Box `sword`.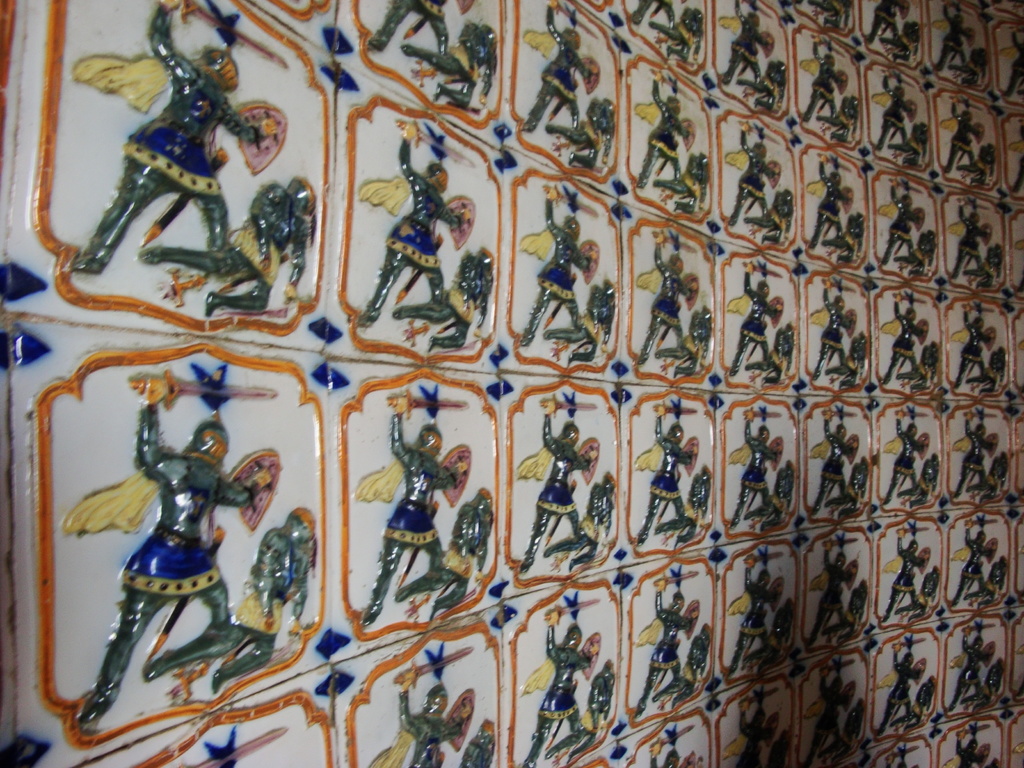
(x1=395, y1=643, x2=470, y2=684).
